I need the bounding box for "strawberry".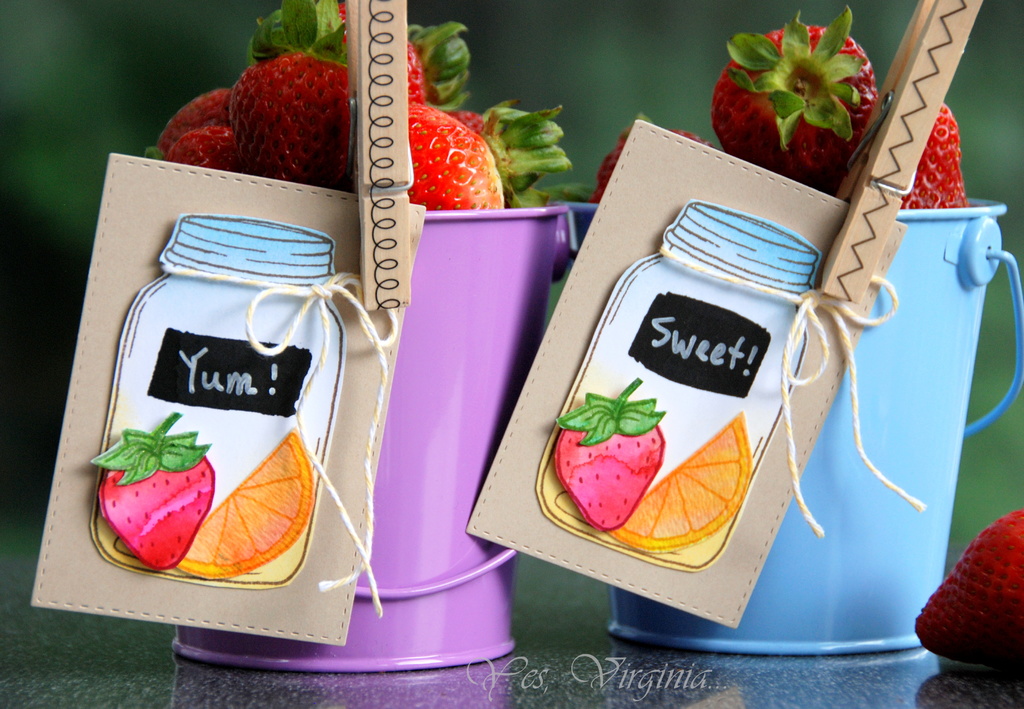
Here it is: (left=156, top=127, right=237, bottom=172).
